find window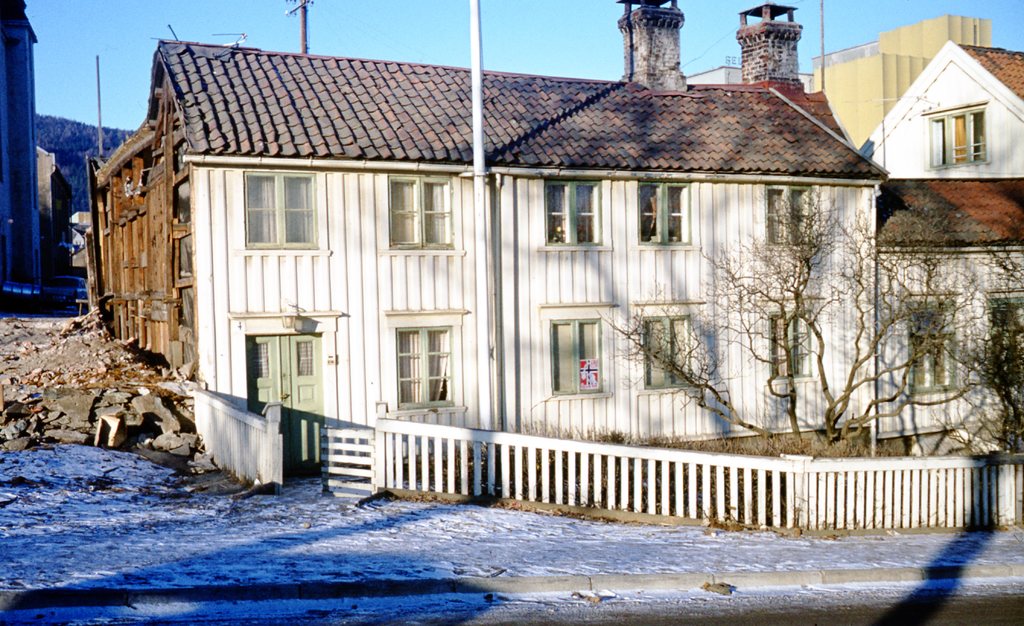
927/104/989/171
